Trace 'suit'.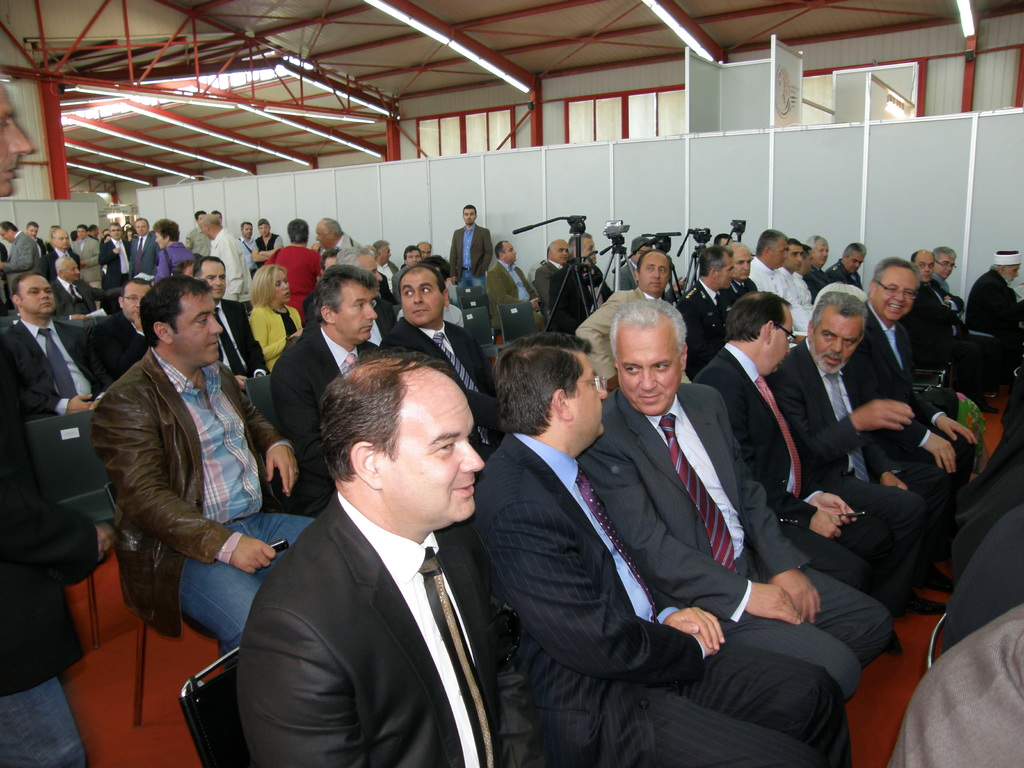
Traced to <bbox>218, 298, 271, 388</bbox>.
